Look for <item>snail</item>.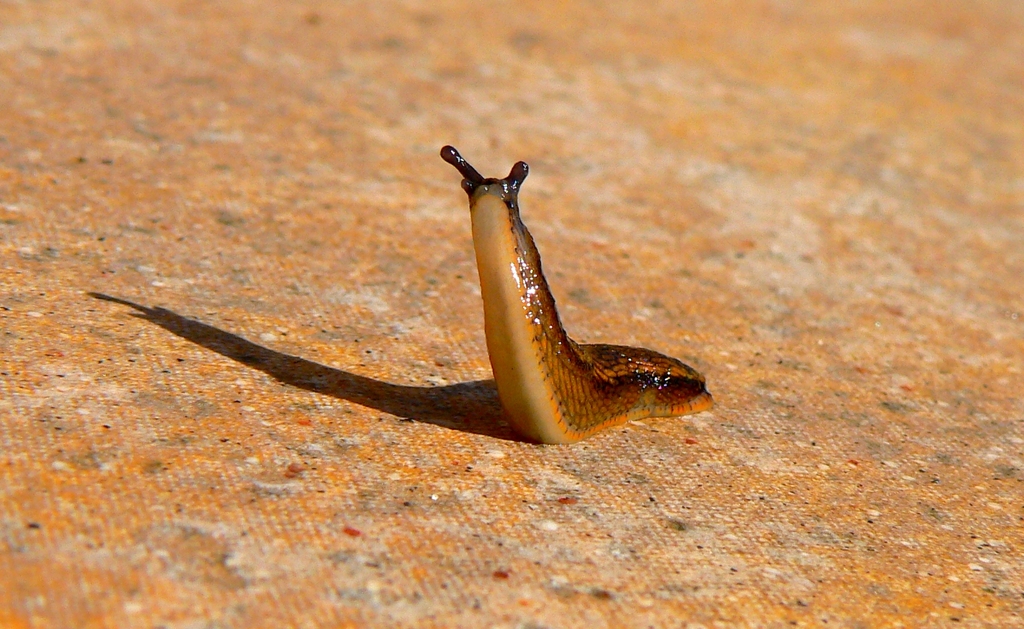
Found: 438, 145, 708, 445.
